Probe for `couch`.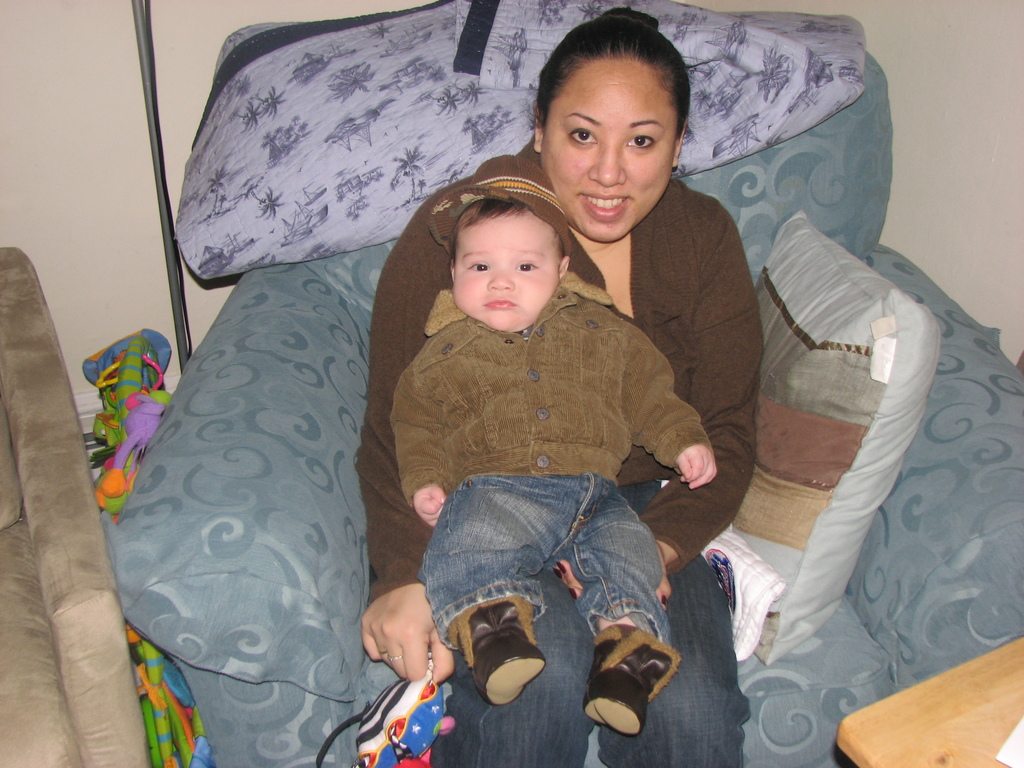
Probe result: locate(81, 55, 967, 765).
